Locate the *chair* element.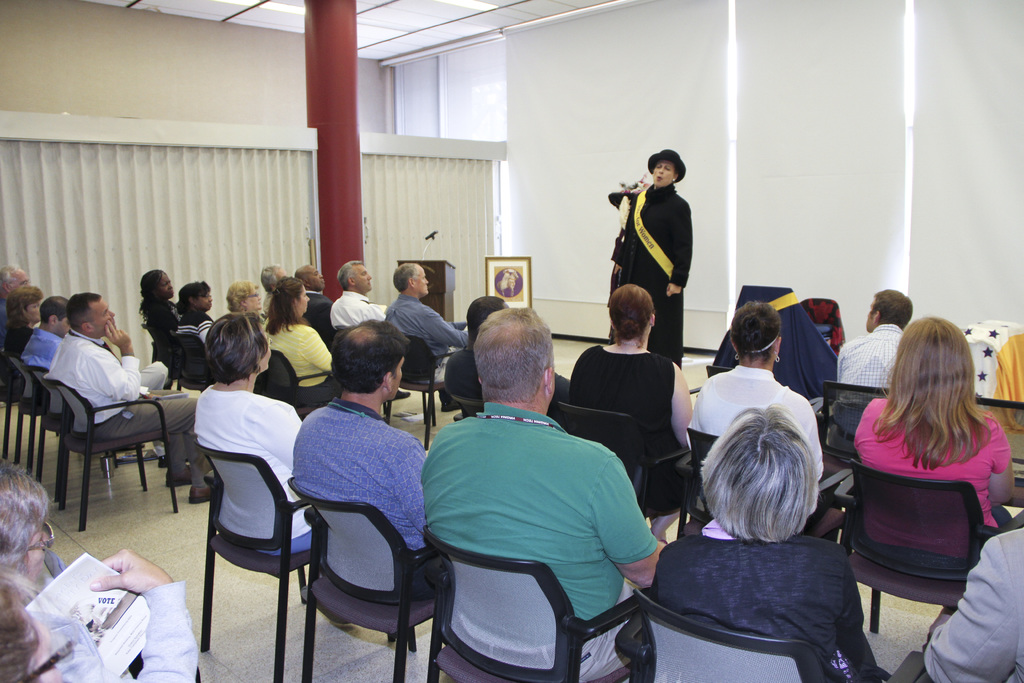
Element bbox: select_region(440, 390, 492, 420).
